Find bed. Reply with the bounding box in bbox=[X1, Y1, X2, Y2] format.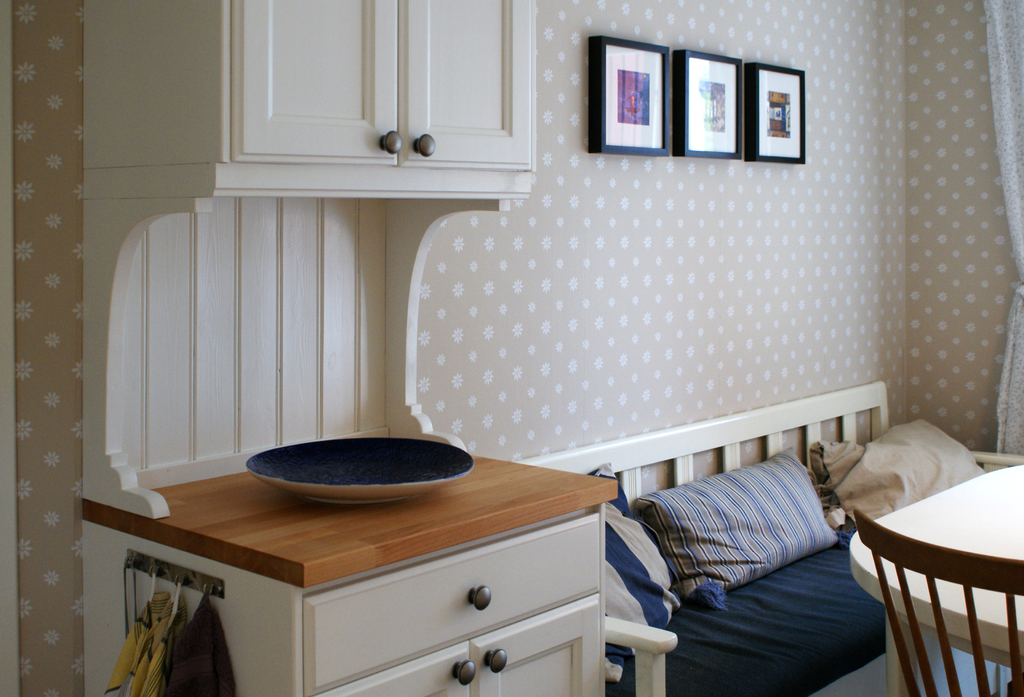
bbox=[600, 384, 913, 685].
